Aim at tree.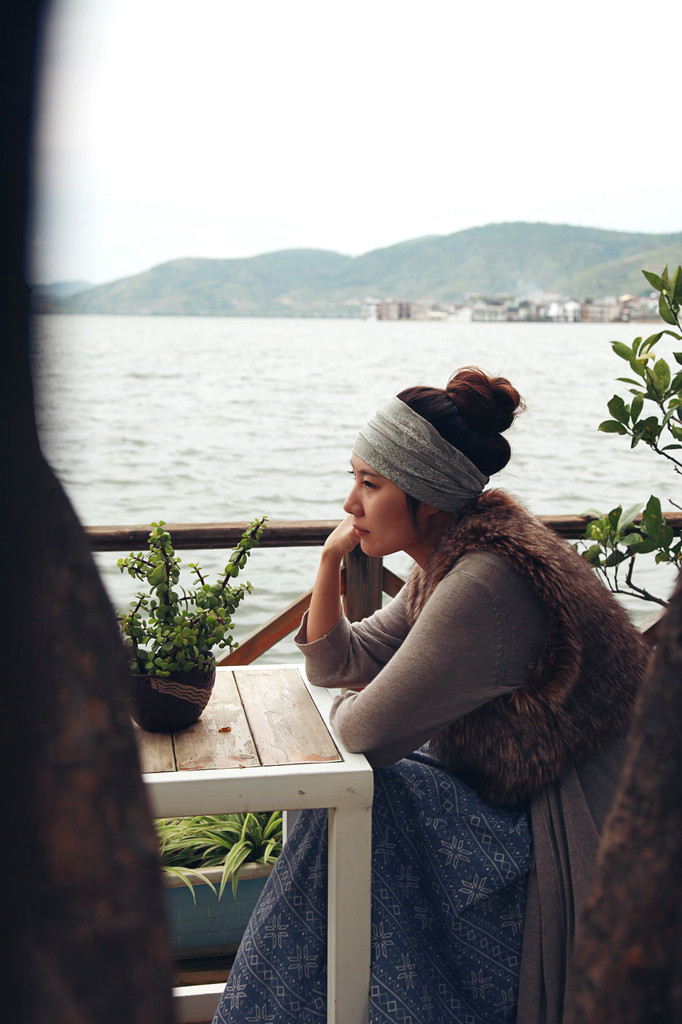
Aimed at bbox=[114, 513, 317, 740].
